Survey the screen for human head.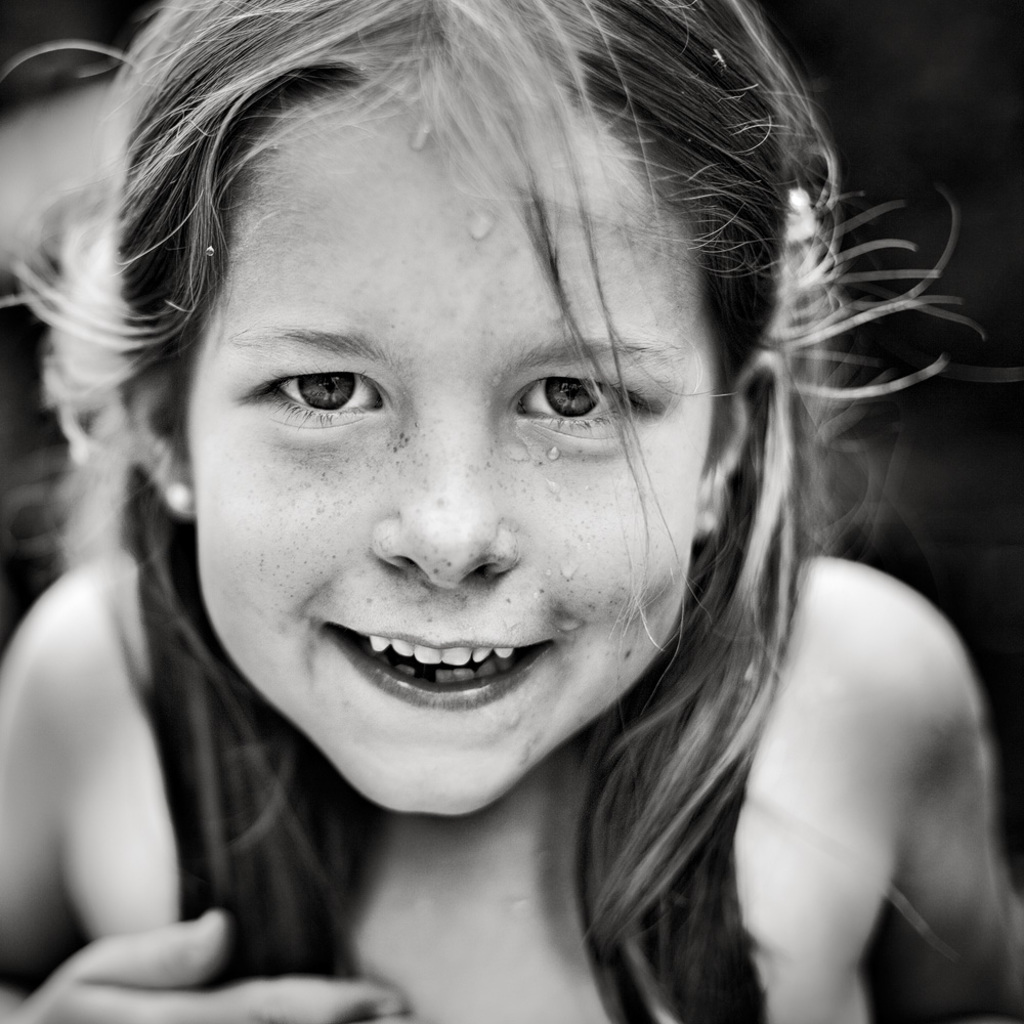
Survey found: pyautogui.locateOnScreen(163, 0, 759, 795).
